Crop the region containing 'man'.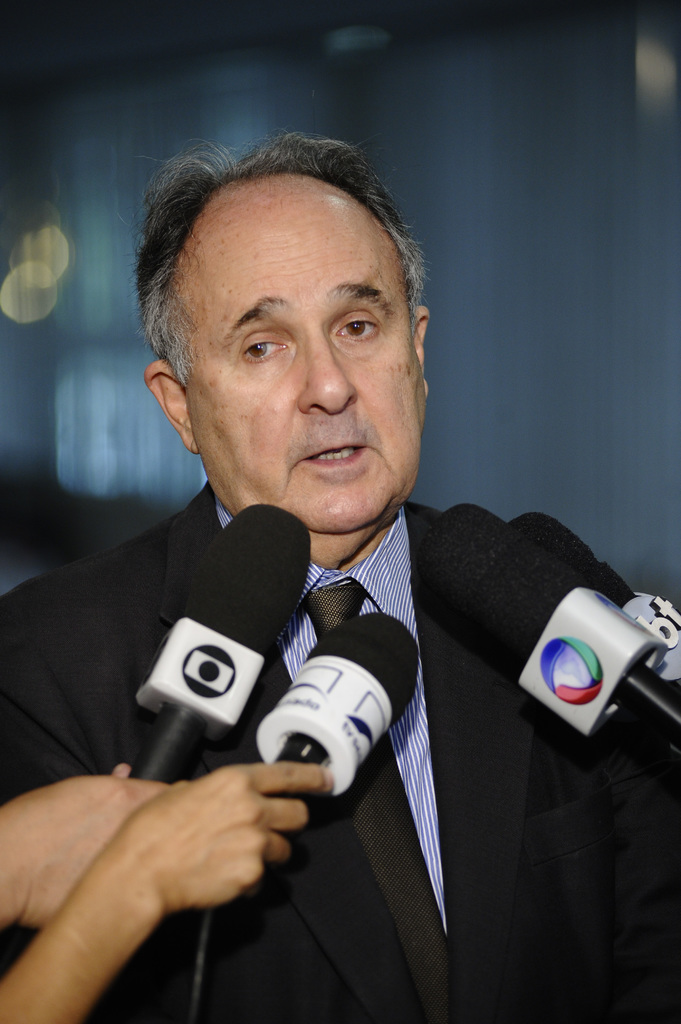
Crop region: 9,138,680,1023.
